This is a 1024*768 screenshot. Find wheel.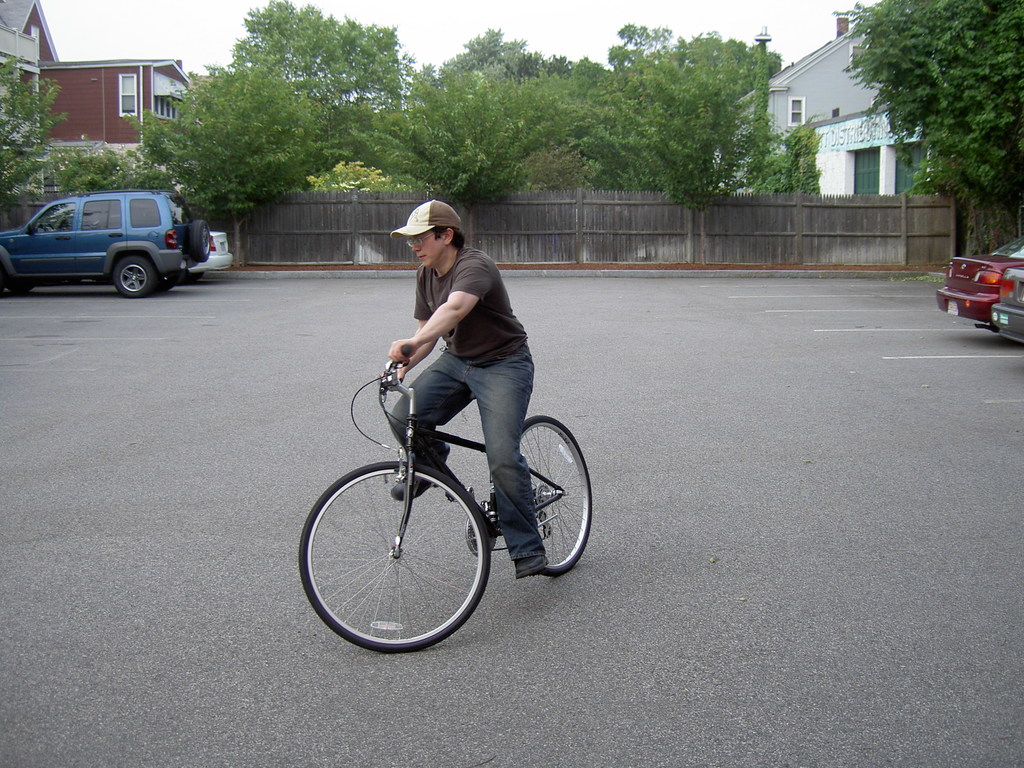
Bounding box: <region>188, 220, 209, 265</region>.
